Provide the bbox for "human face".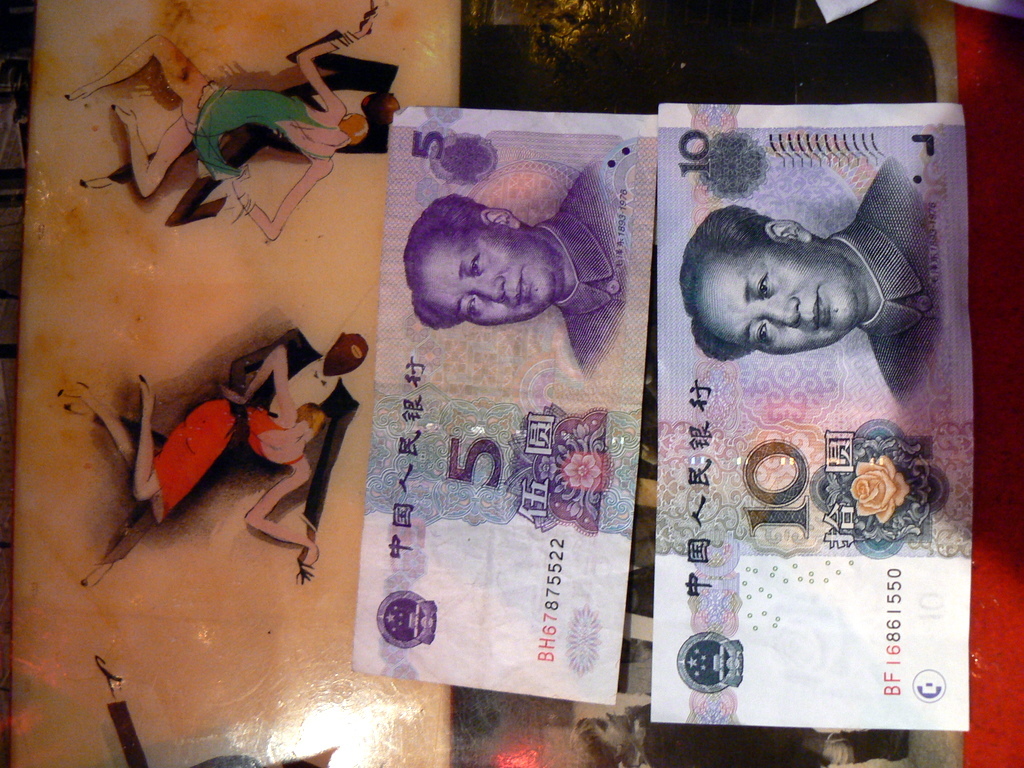
424, 229, 553, 324.
